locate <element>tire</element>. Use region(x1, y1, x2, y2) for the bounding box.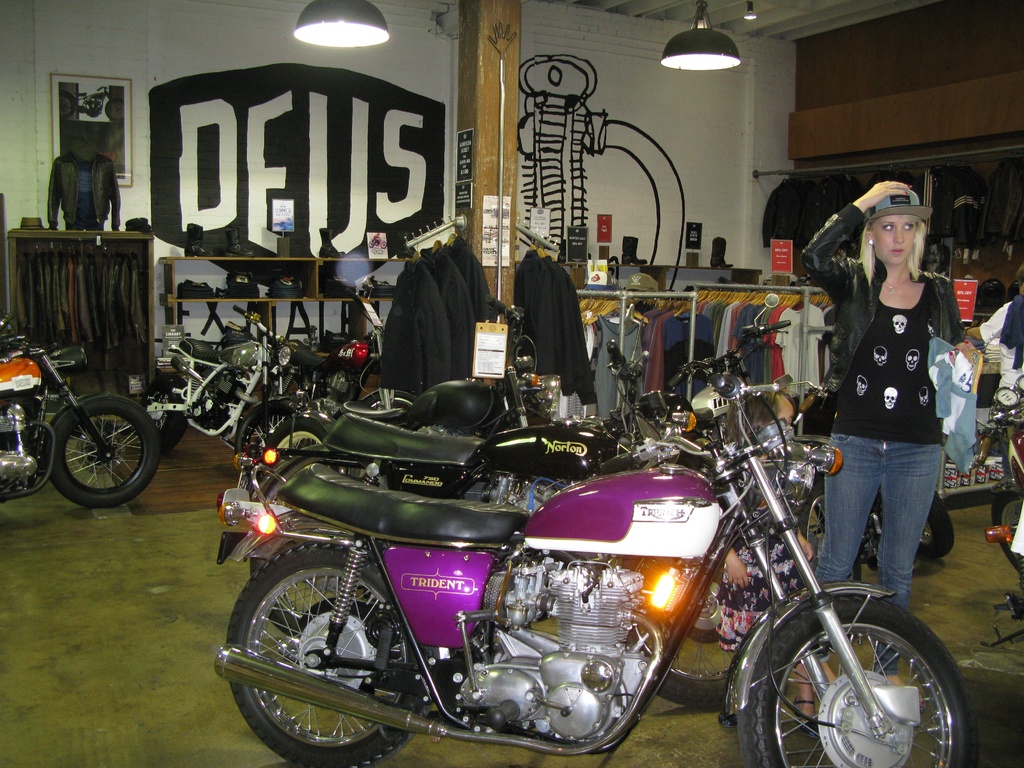
region(132, 371, 193, 456).
